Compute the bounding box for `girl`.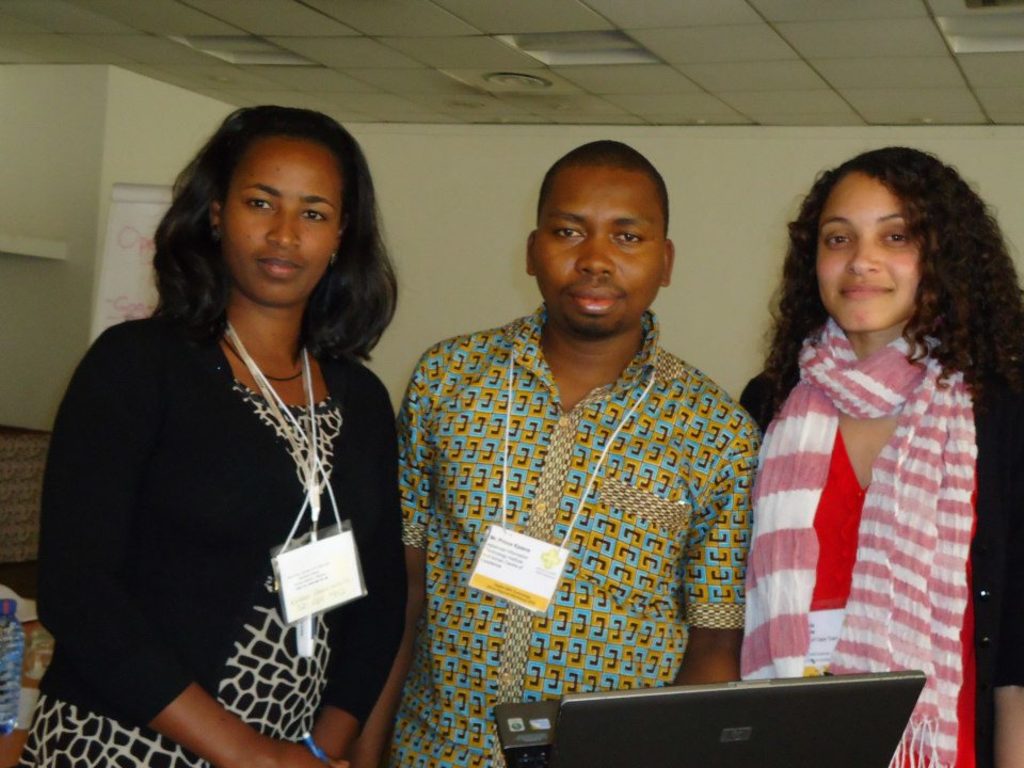
{"x1": 720, "y1": 124, "x2": 1008, "y2": 734}.
